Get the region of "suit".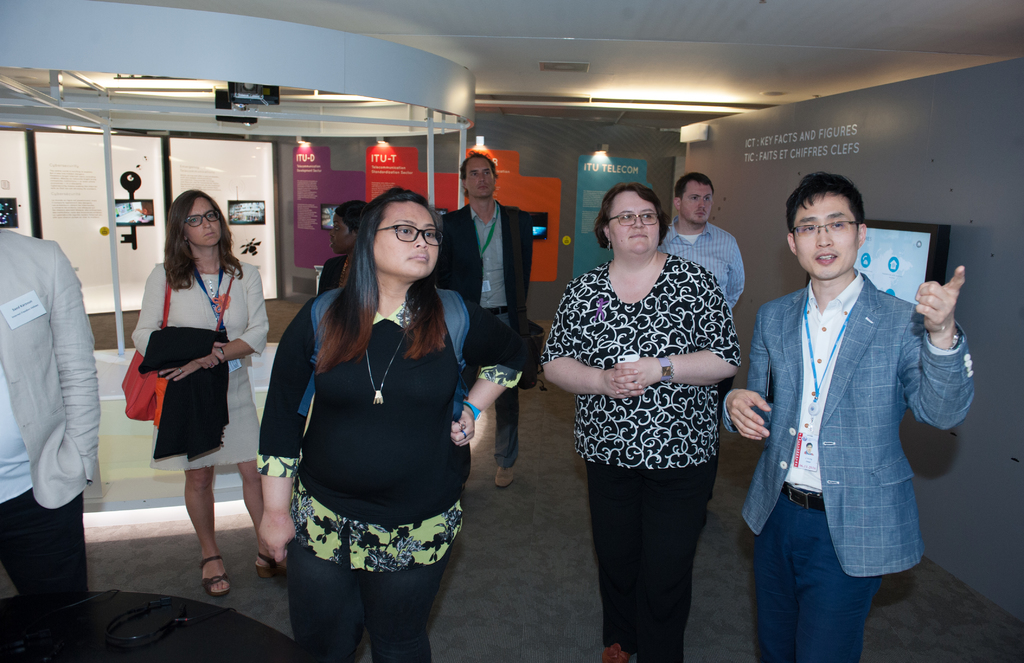
x1=6, y1=199, x2=95, y2=597.
